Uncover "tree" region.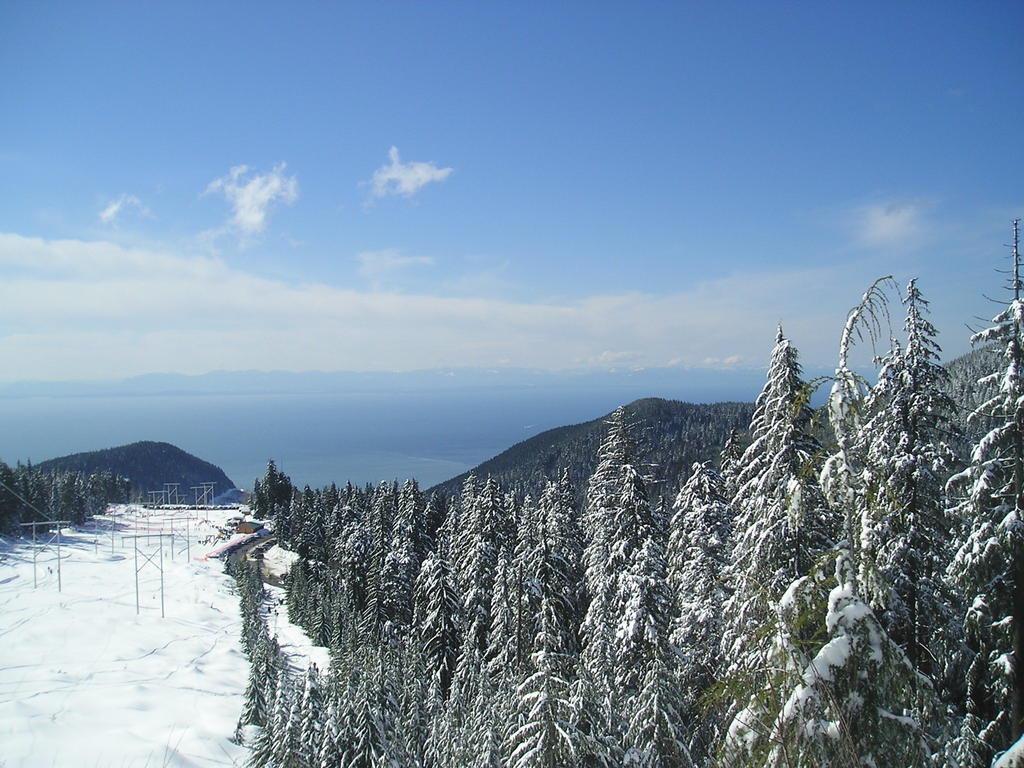
Uncovered: <box>131,285,989,736</box>.
